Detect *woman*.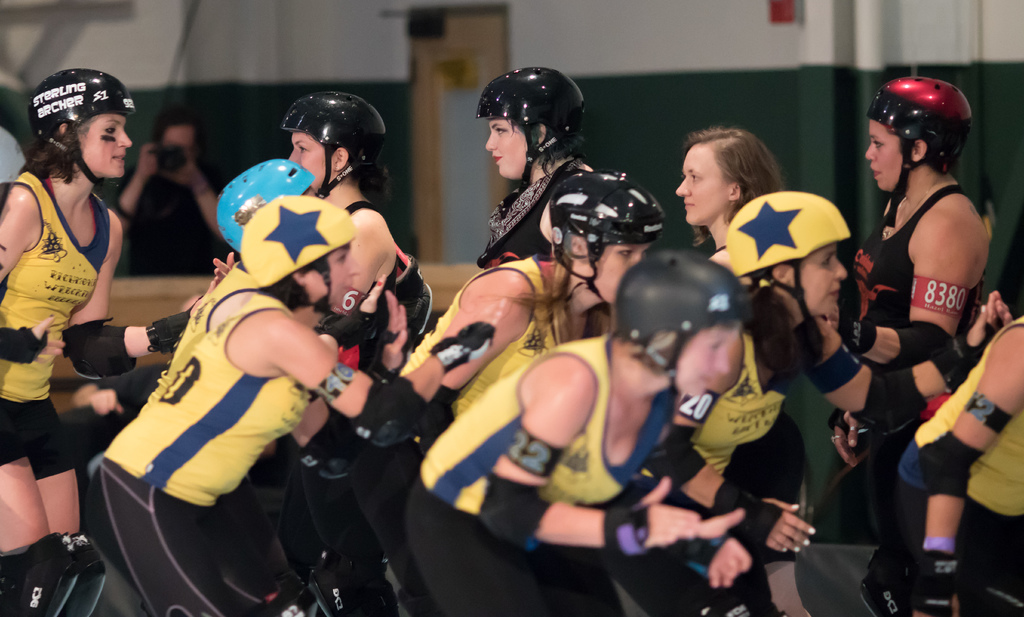
Detected at 0,63,160,523.
